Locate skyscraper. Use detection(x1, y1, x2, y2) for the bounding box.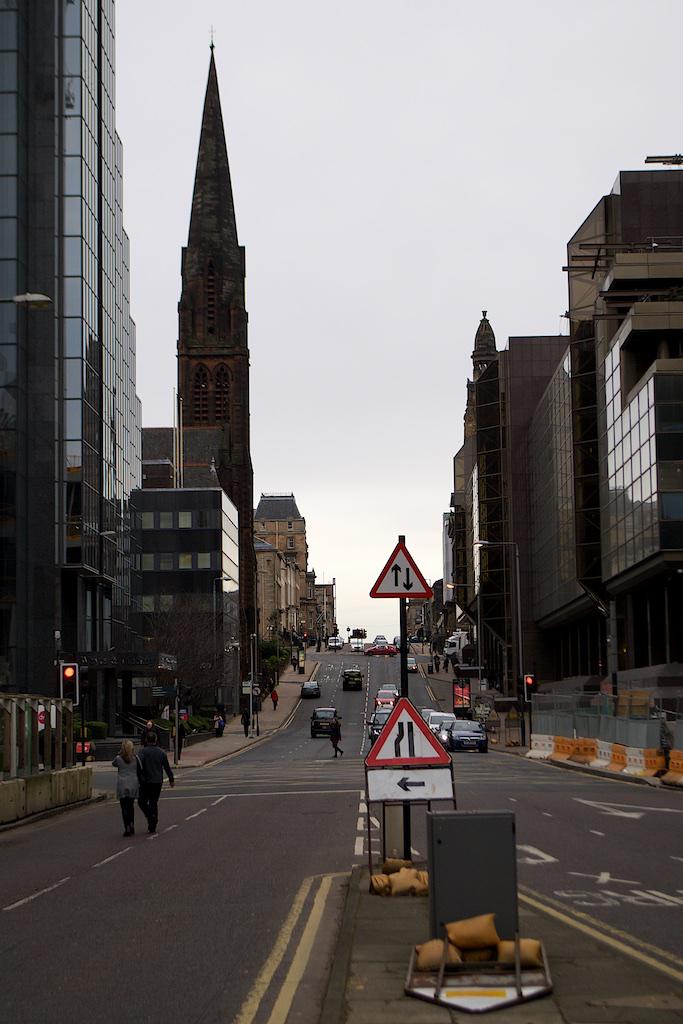
detection(177, 31, 252, 700).
